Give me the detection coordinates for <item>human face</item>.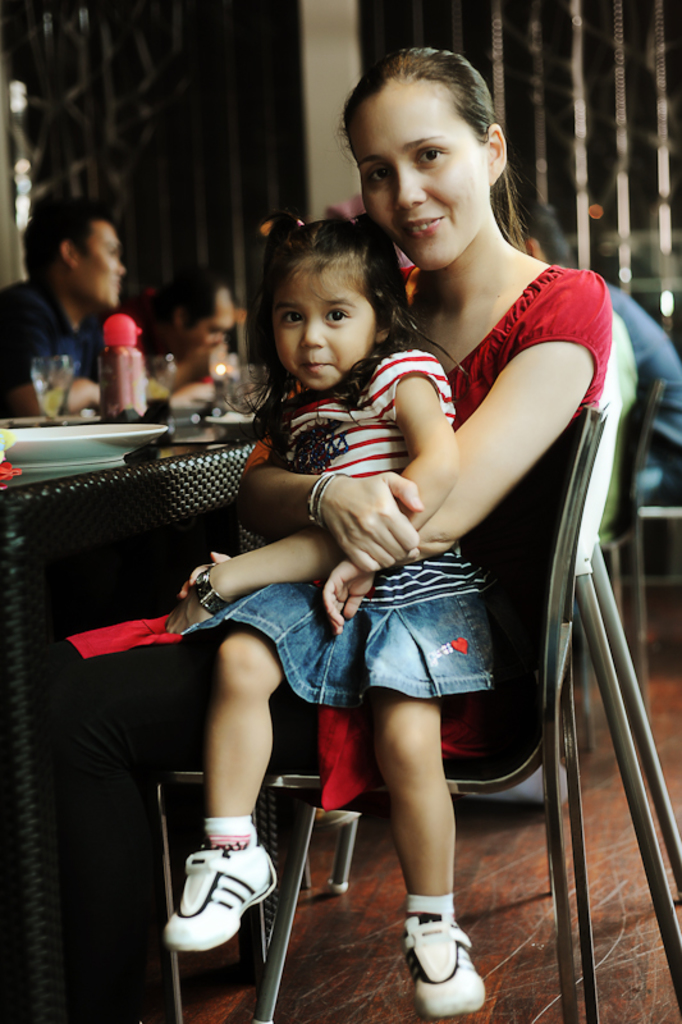
79/224/124/303.
